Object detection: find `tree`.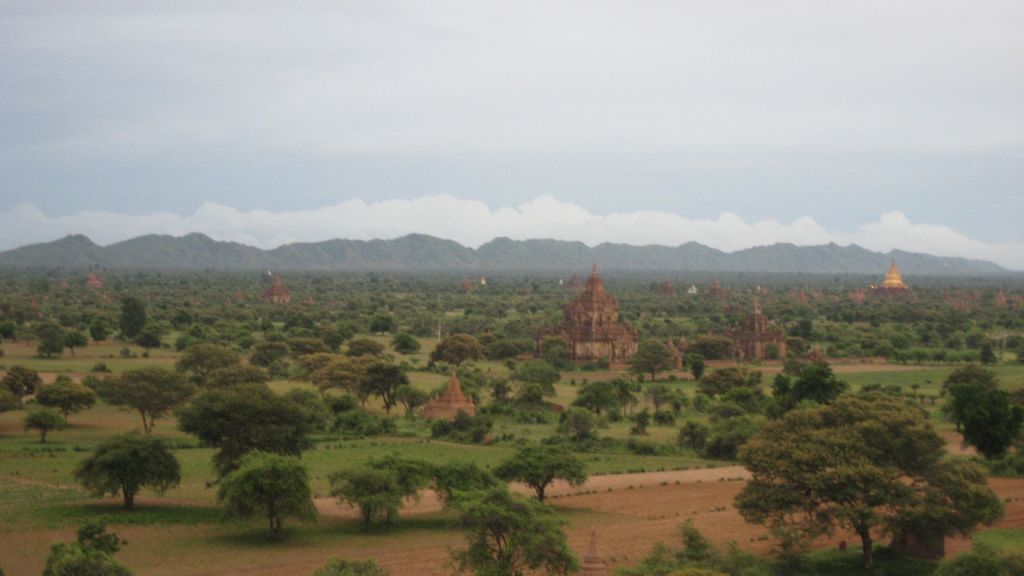
l=113, t=368, r=190, b=424.
